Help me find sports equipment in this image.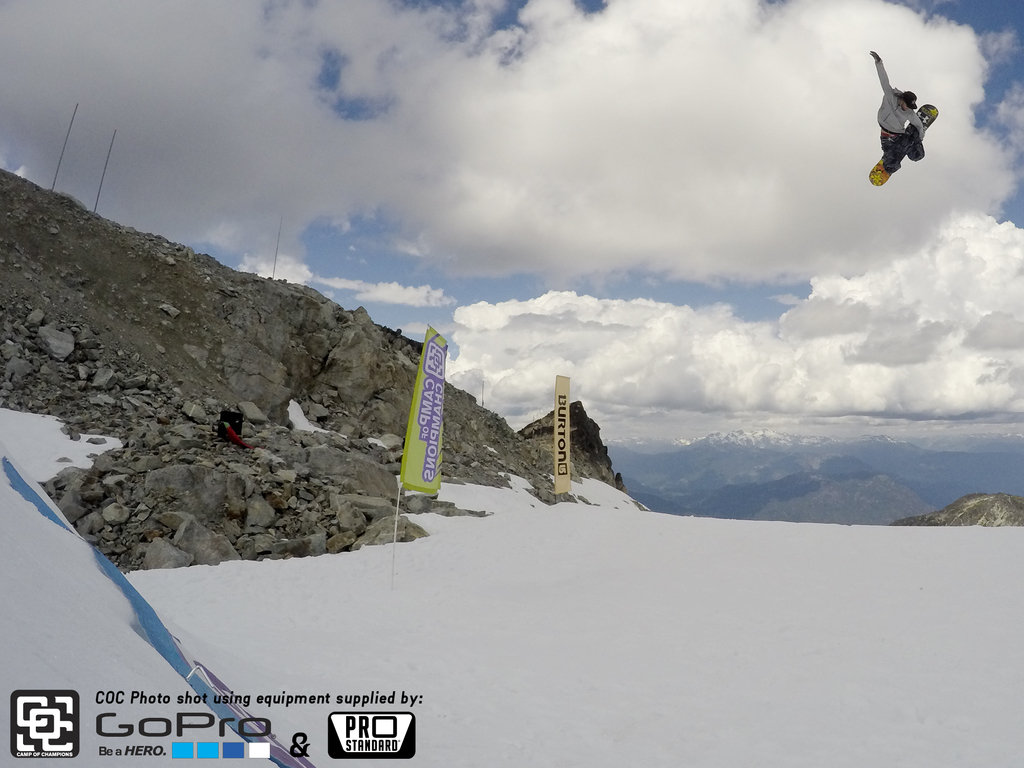
Found it: detection(868, 102, 938, 187).
